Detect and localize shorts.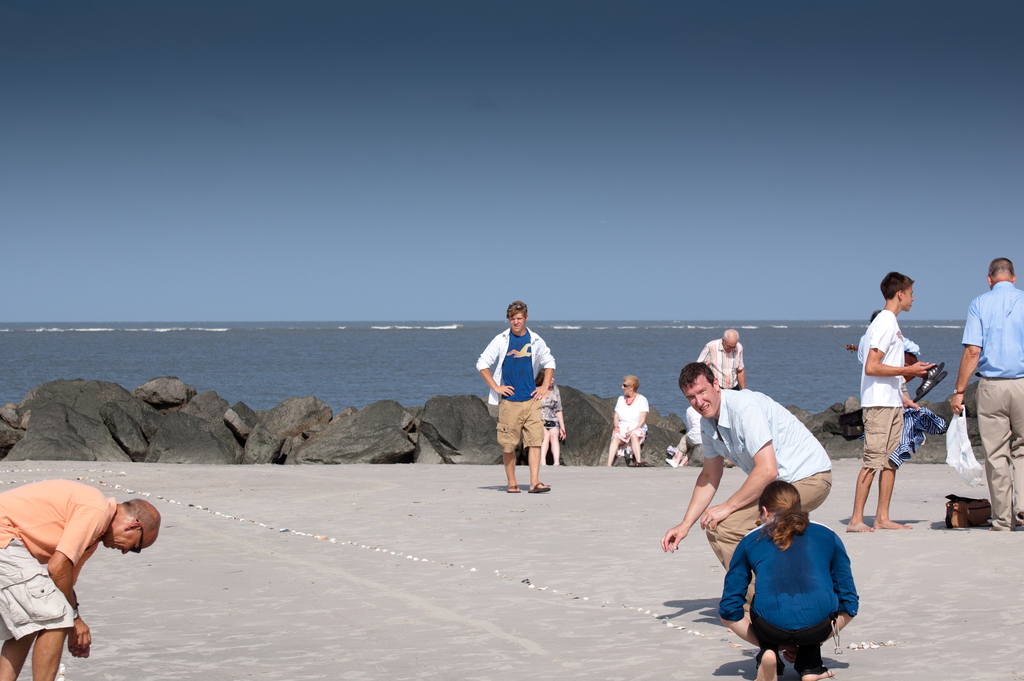
Localized at (left=495, top=400, right=540, bottom=454).
